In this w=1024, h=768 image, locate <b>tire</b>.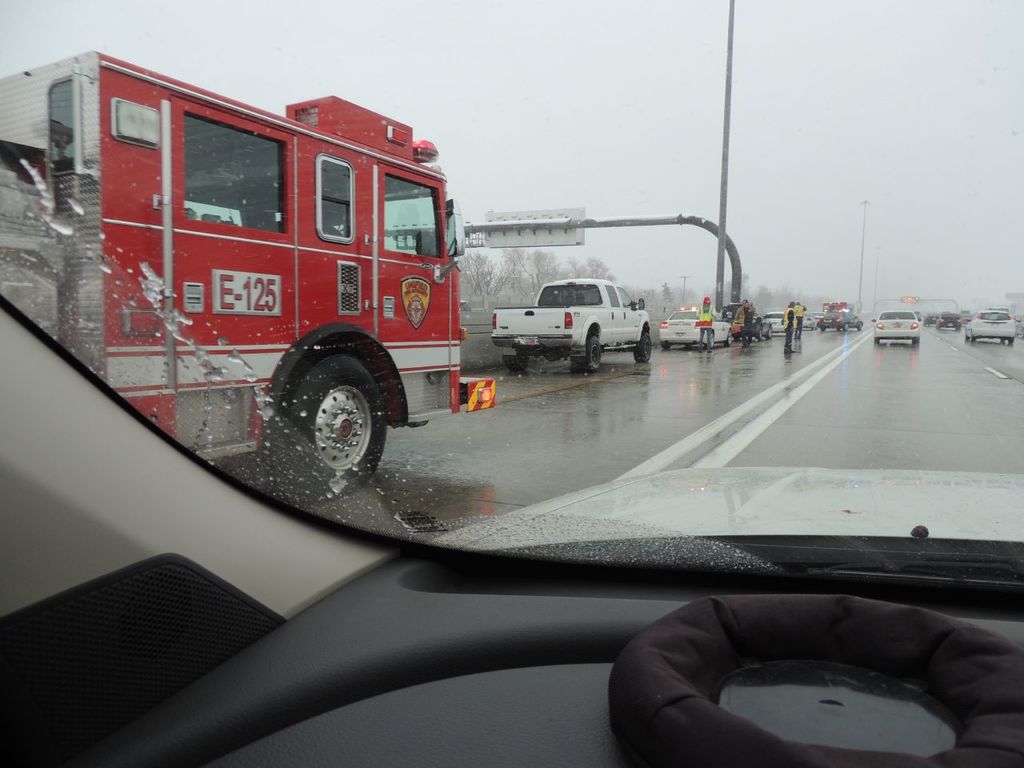
Bounding box: (left=258, top=353, right=389, bottom=506).
